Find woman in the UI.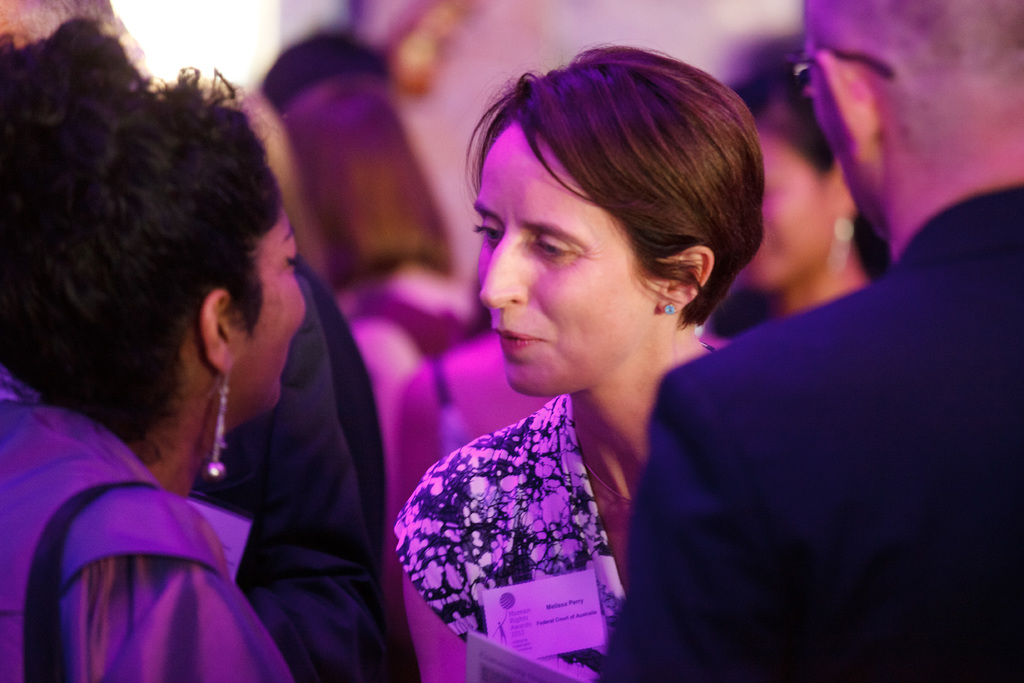
UI element at [left=0, top=68, right=300, bottom=682].
